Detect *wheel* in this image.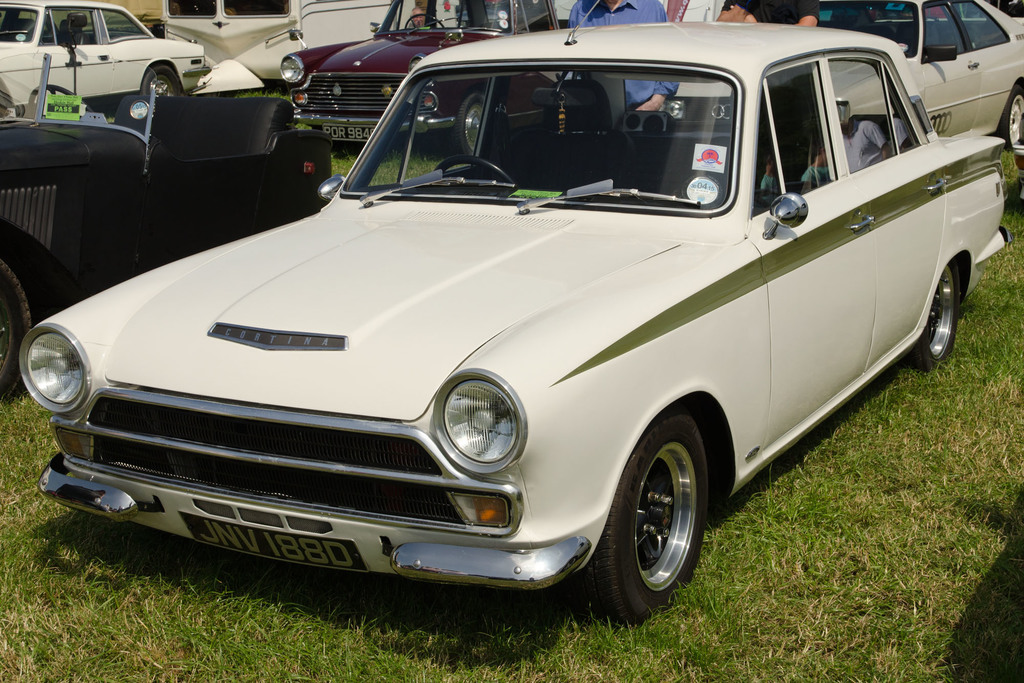
Detection: 433, 155, 515, 190.
